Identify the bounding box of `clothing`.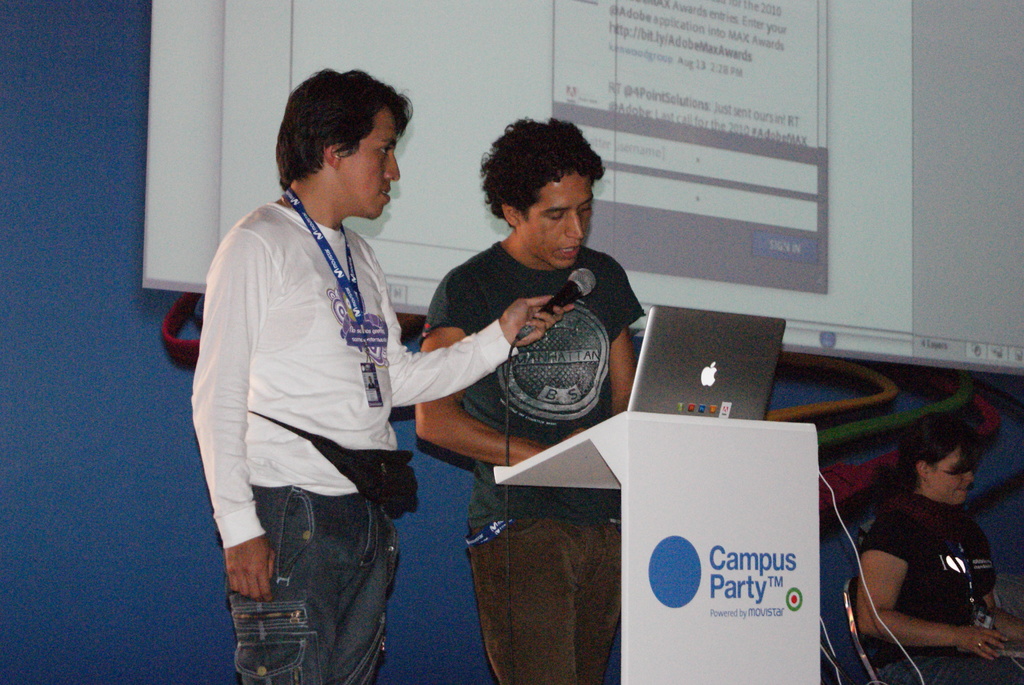
bbox=[892, 645, 1020, 684].
